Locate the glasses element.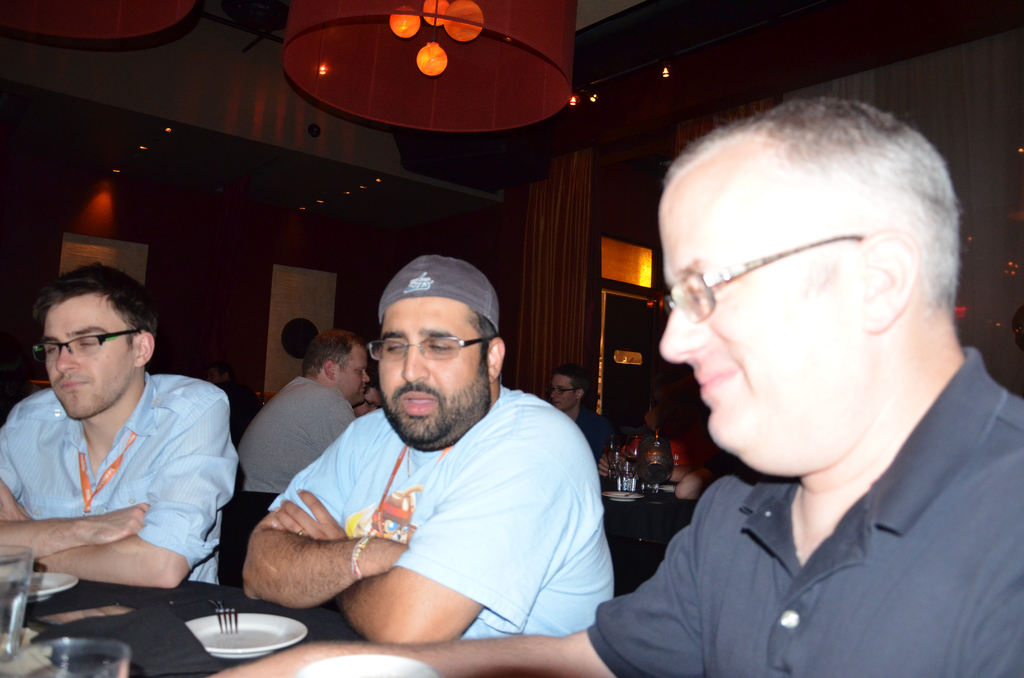
Element bbox: <bbox>661, 230, 866, 323</bbox>.
